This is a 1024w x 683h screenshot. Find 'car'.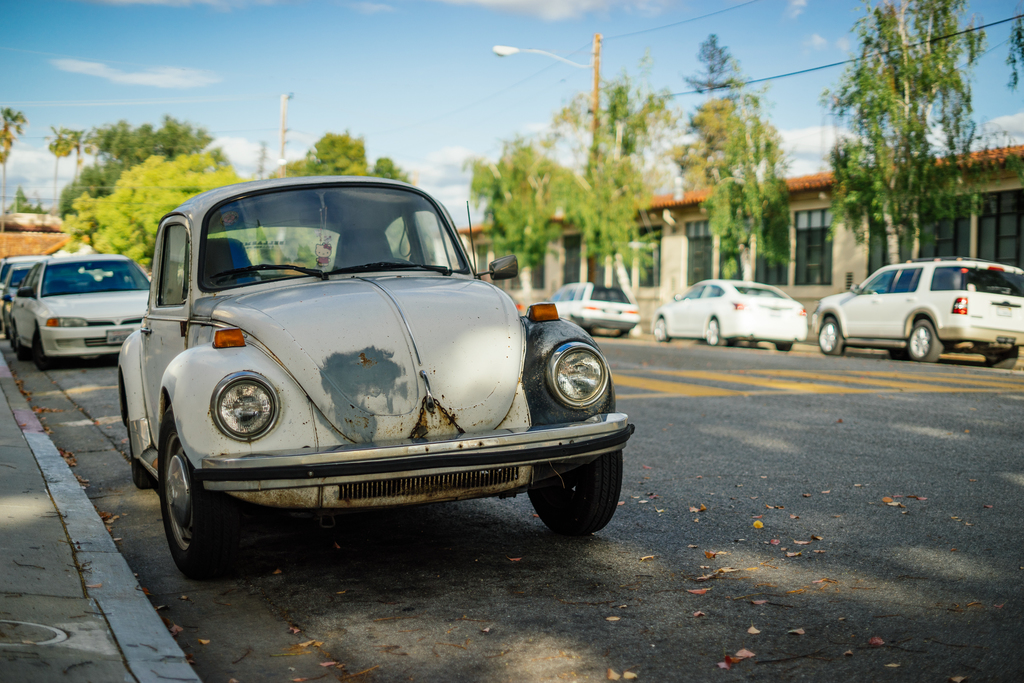
Bounding box: bbox=(645, 277, 806, 348).
